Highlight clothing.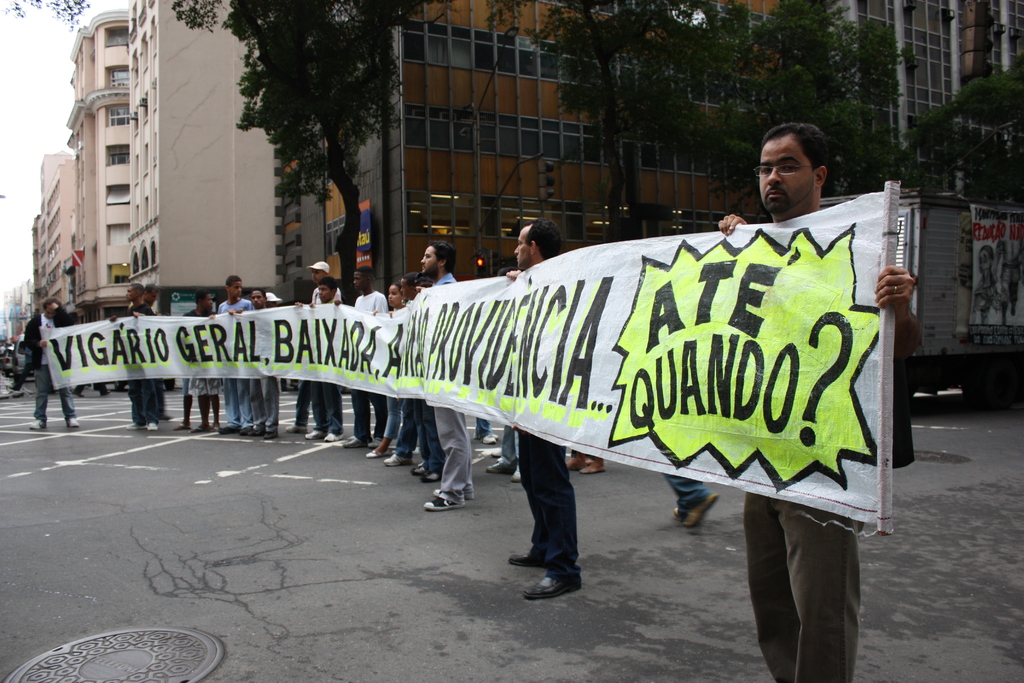
Highlighted region: <box>291,286,352,430</box>.
